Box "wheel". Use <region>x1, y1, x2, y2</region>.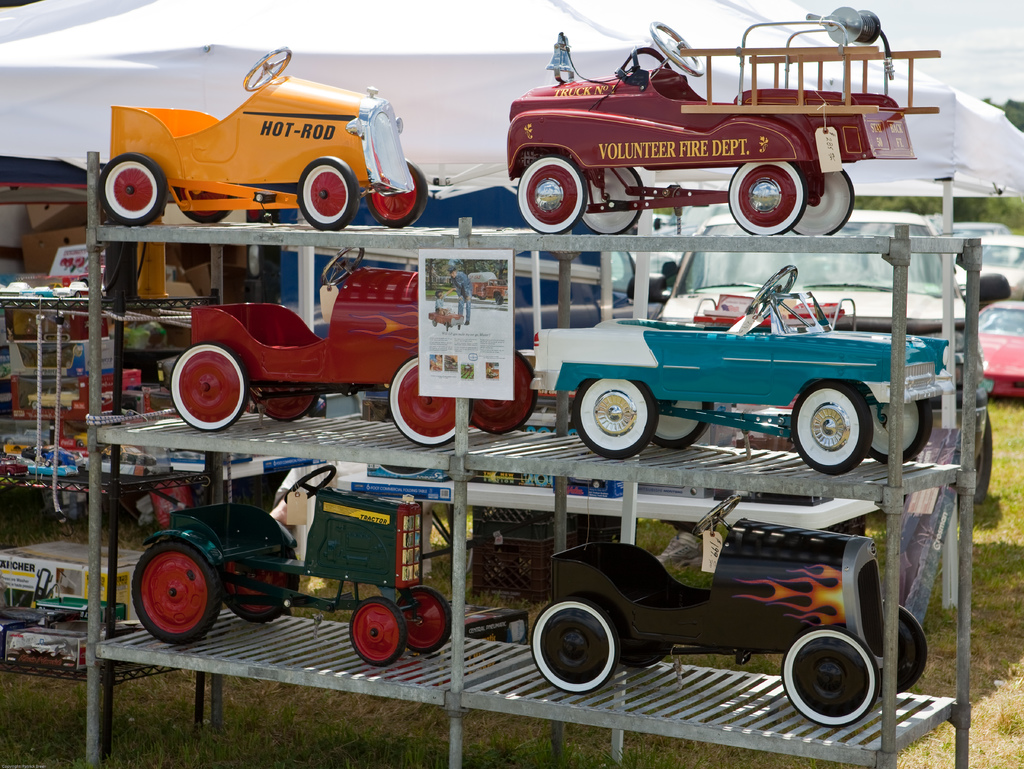
<region>470, 352, 536, 432</region>.
